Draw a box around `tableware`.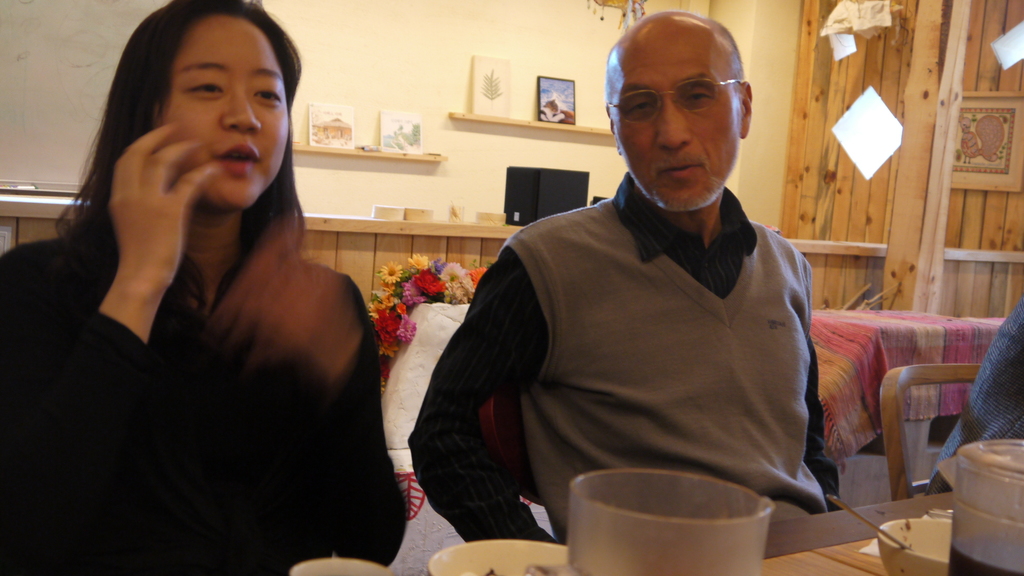
locate(286, 556, 391, 575).
